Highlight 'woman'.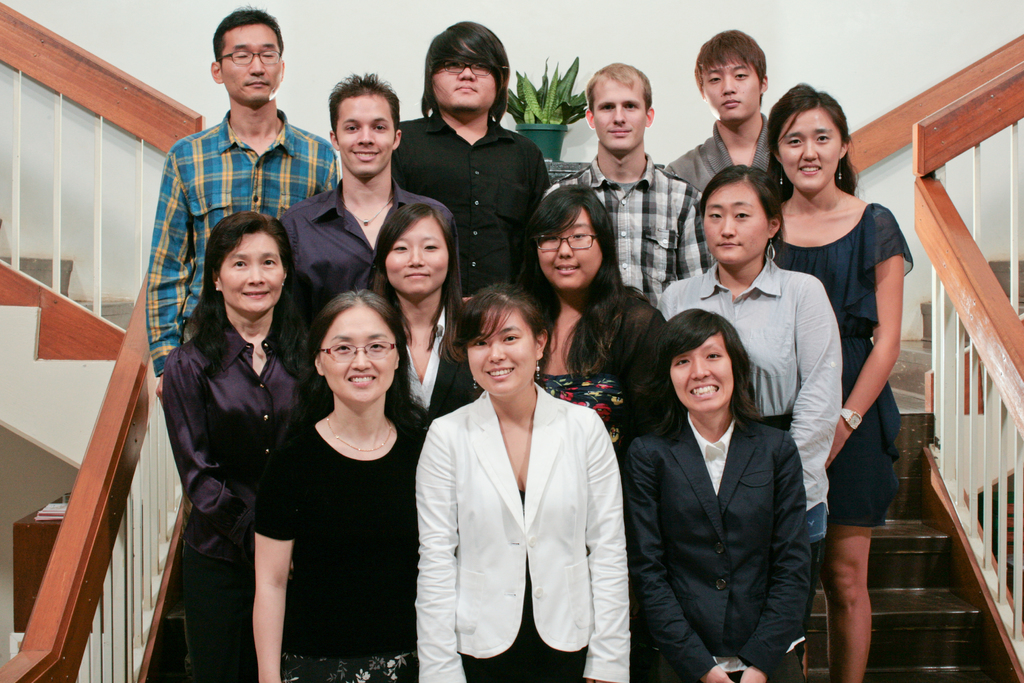
Highlighted region: (x1=422, y1=284, x2=628, y2=682).
